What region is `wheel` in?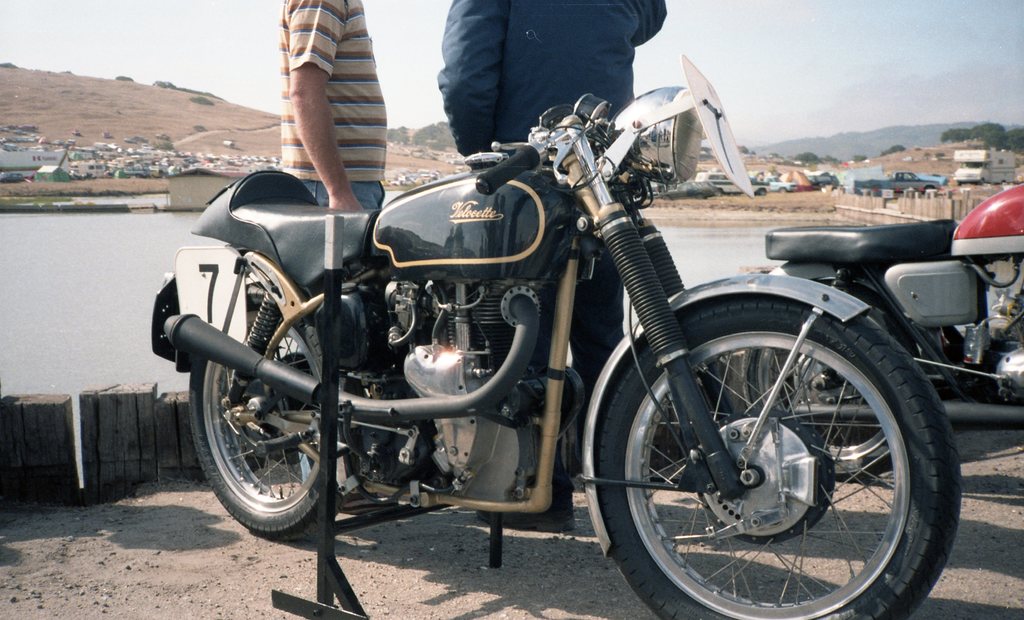
{"x1": 589, "y1": 287, "x2": 963, "y2": 619}.
